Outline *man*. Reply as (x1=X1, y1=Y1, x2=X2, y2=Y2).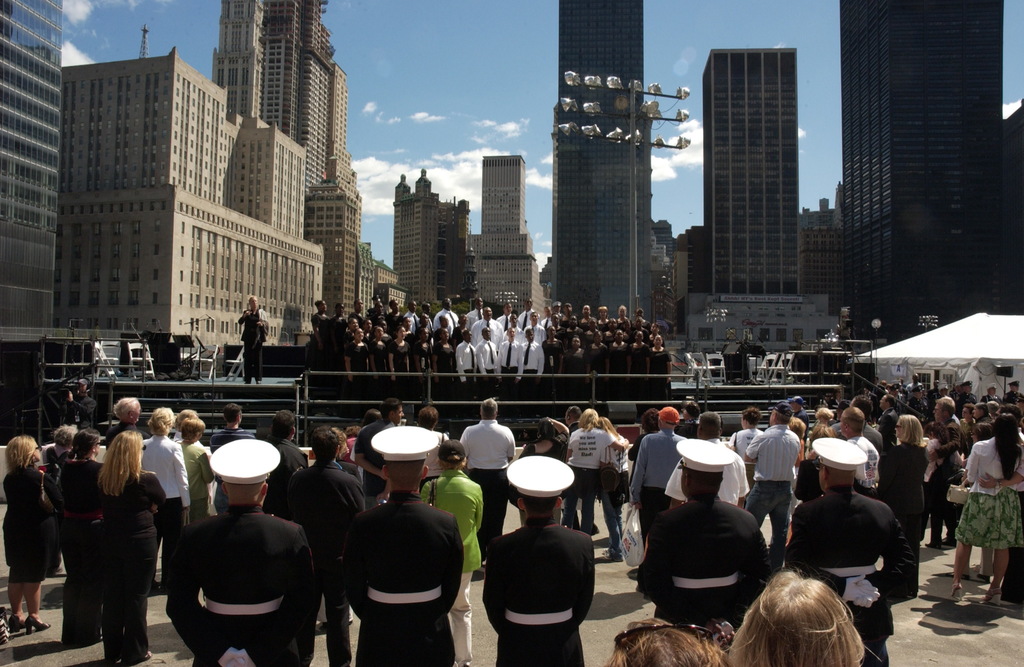
(x1=503, y1=307, x2=524, y2=344).
